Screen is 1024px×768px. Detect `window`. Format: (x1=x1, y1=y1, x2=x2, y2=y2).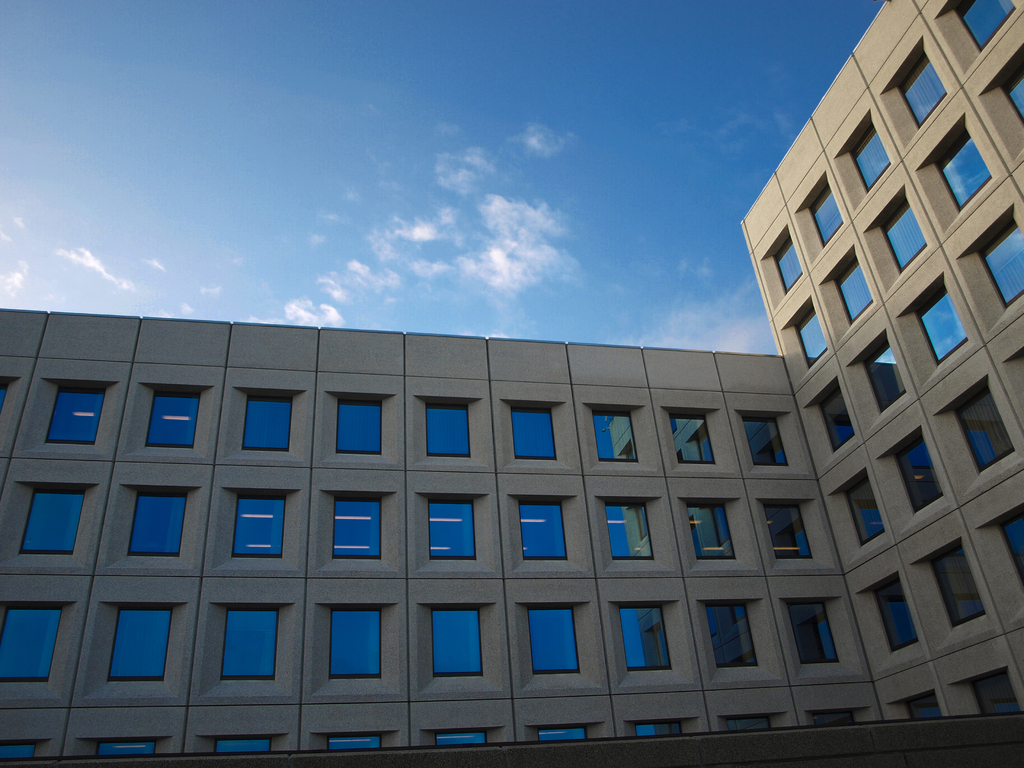
(x1=915, y1=288, x2=959, y2=361).
